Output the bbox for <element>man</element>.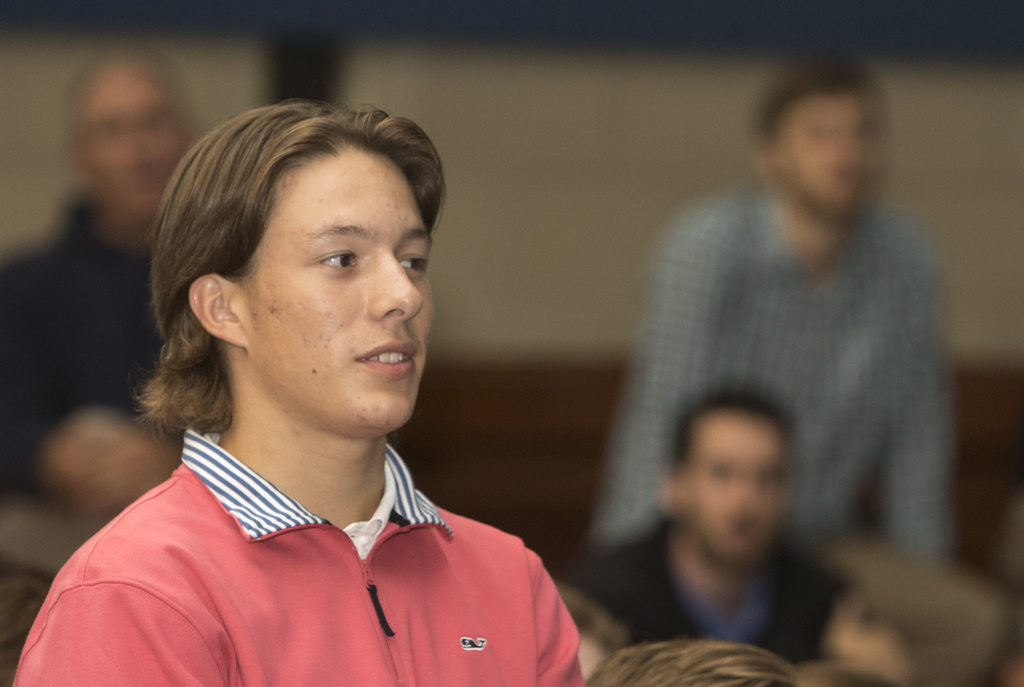
(x1=0, y1=49, x2=194, y2=527).
